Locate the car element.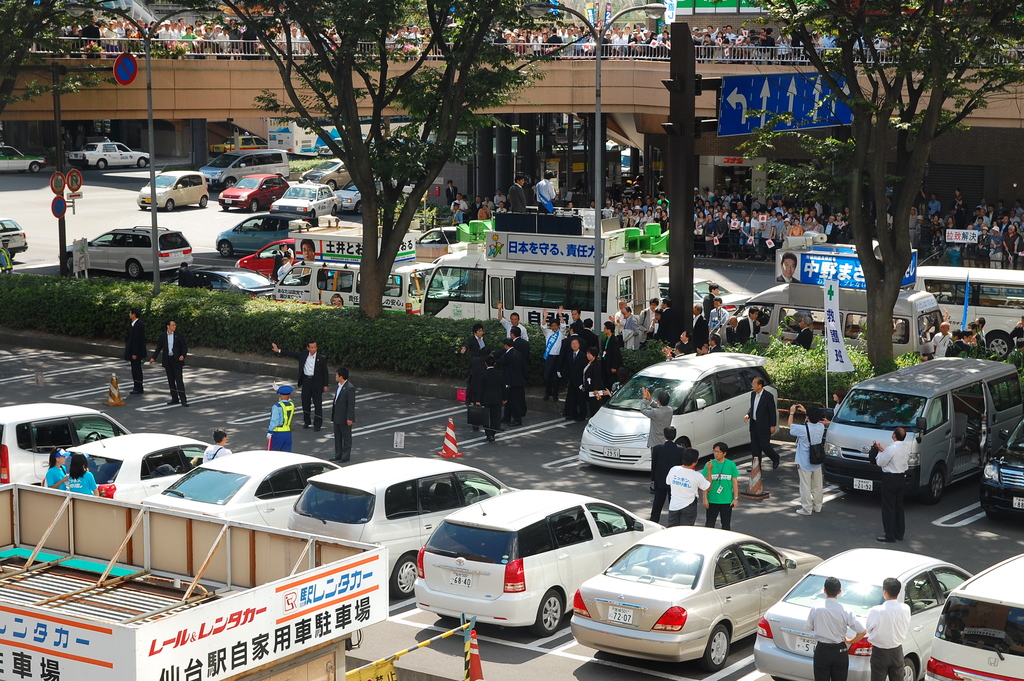
Element bbox: BBox(756, 551, 972, 680).
